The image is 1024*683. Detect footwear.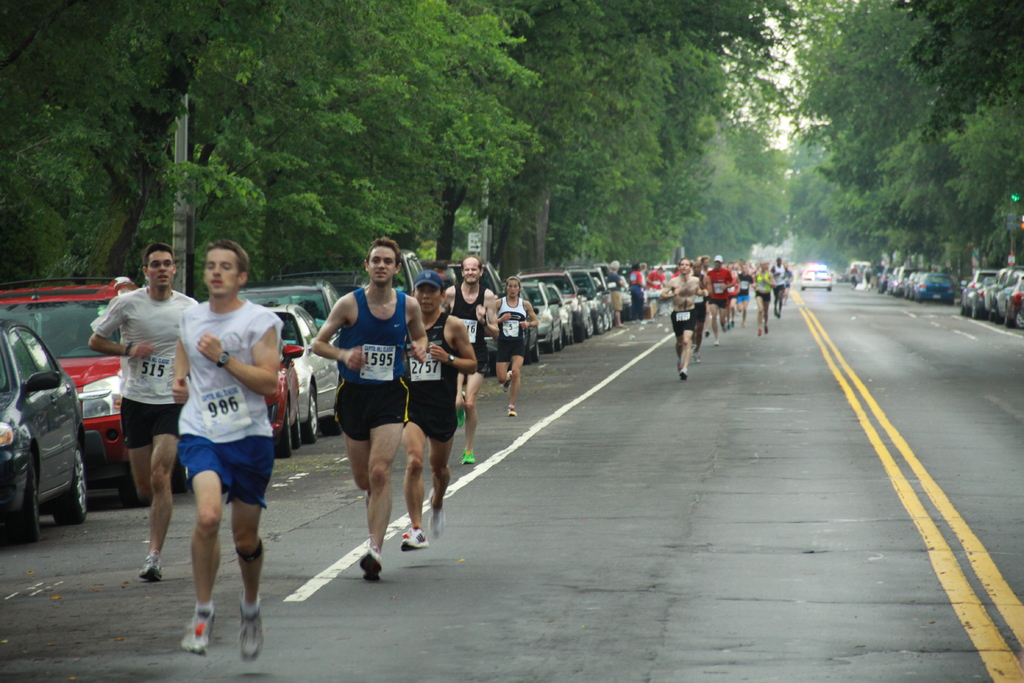
Detection: box=[457, 386, 467, 428].
